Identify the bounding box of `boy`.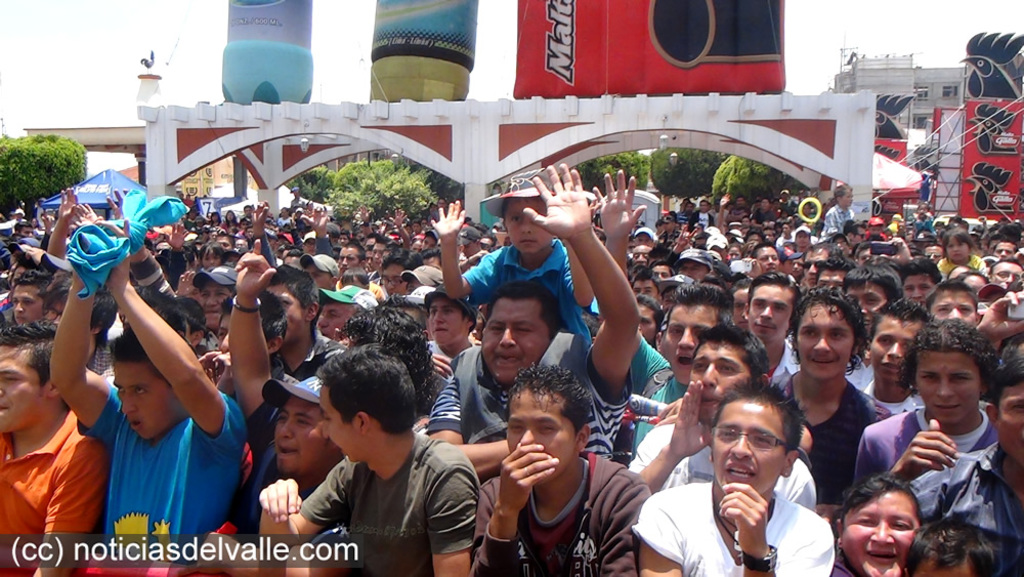
(422,158,596,480).
